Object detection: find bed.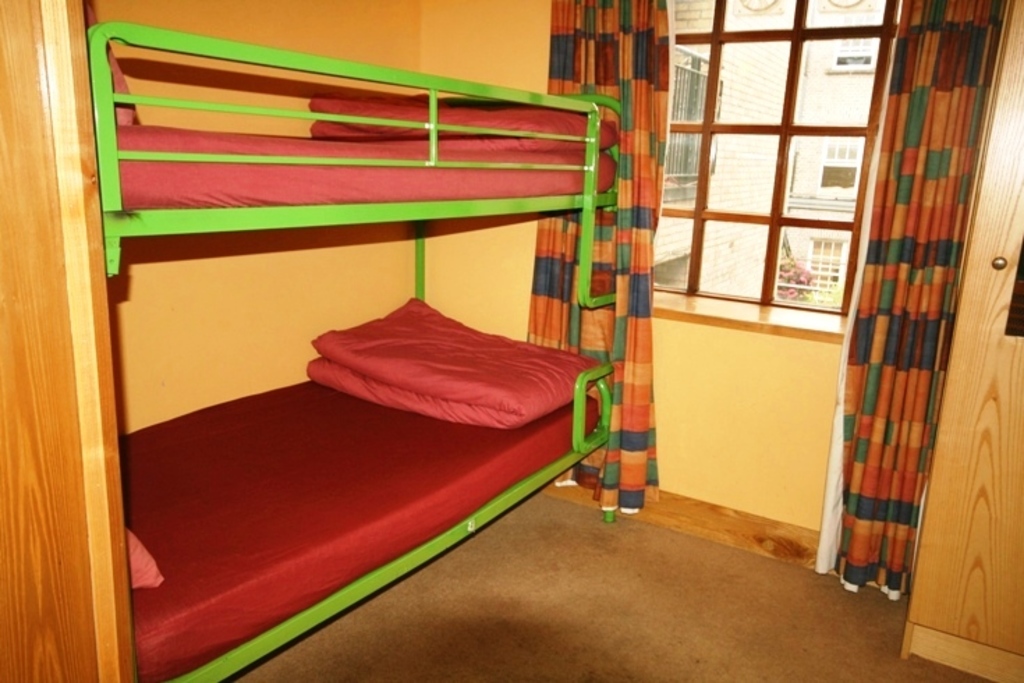
BBox(89, 20, 626, 682).
